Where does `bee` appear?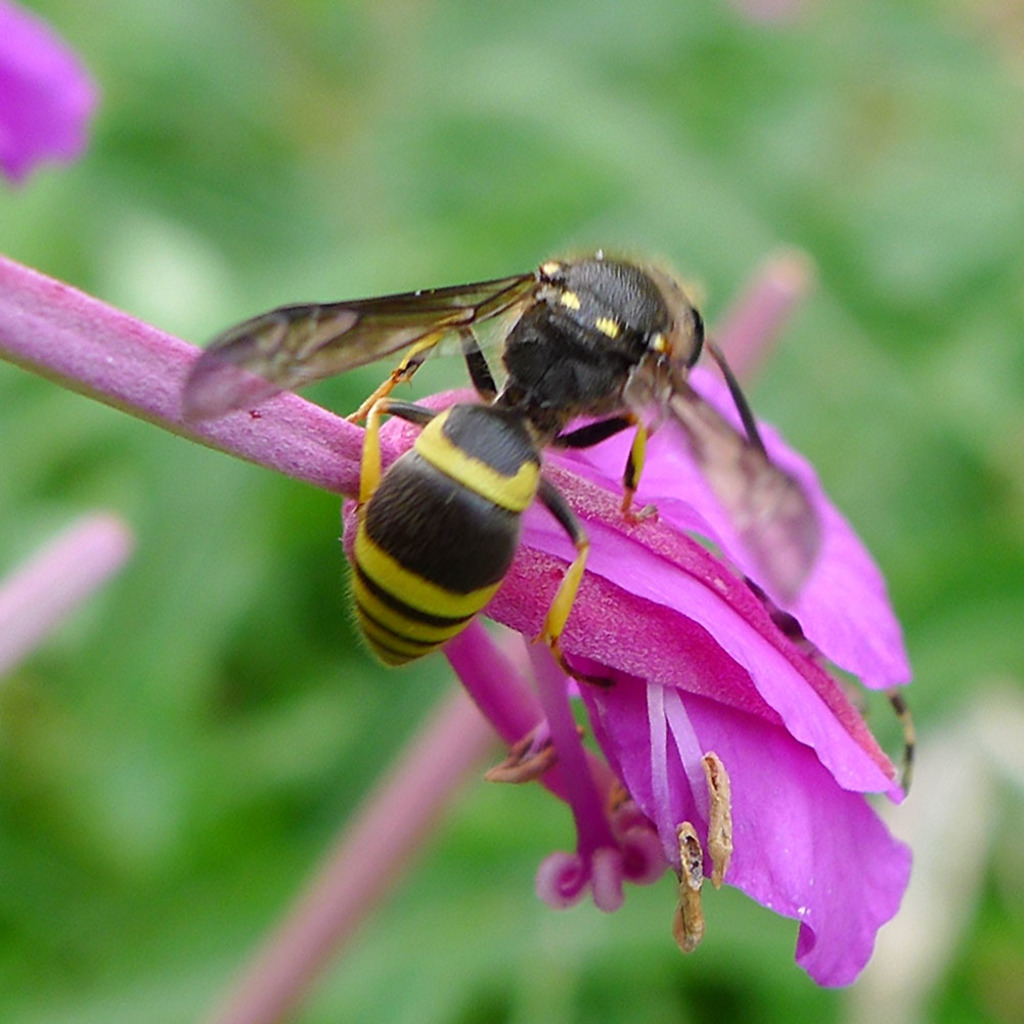
Appears at 213:262:857:830.
